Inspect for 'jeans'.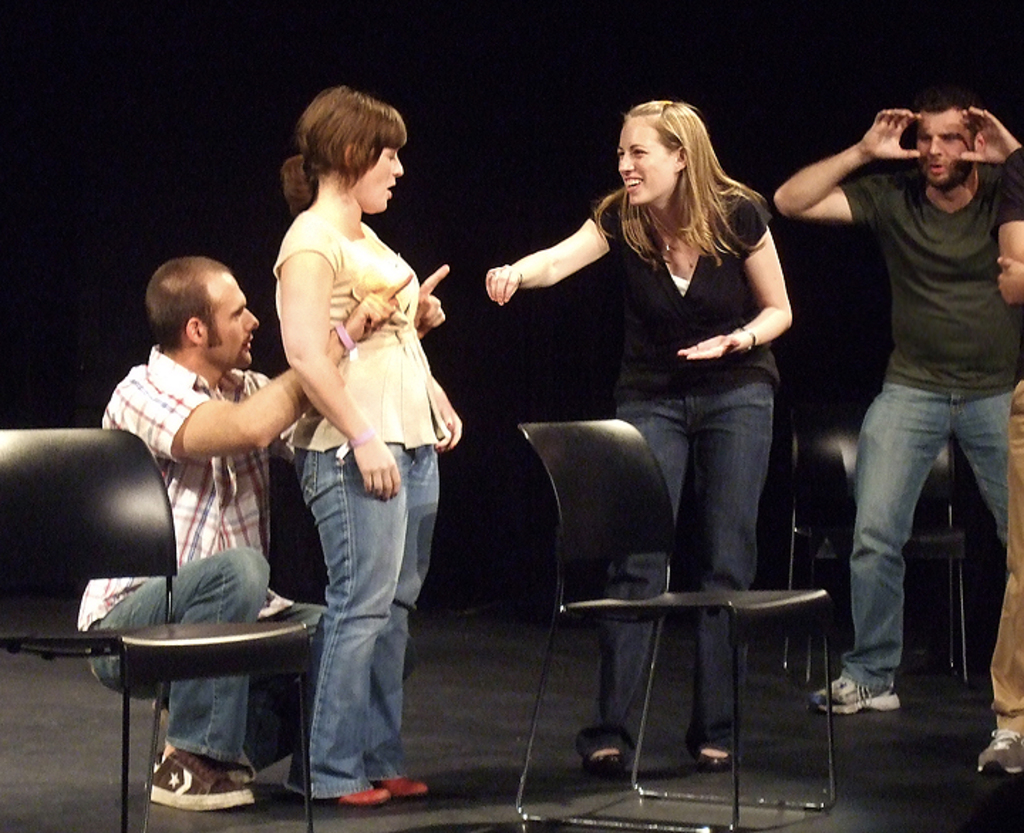
Inspection: l=277, t=471, r=425, b=793.
